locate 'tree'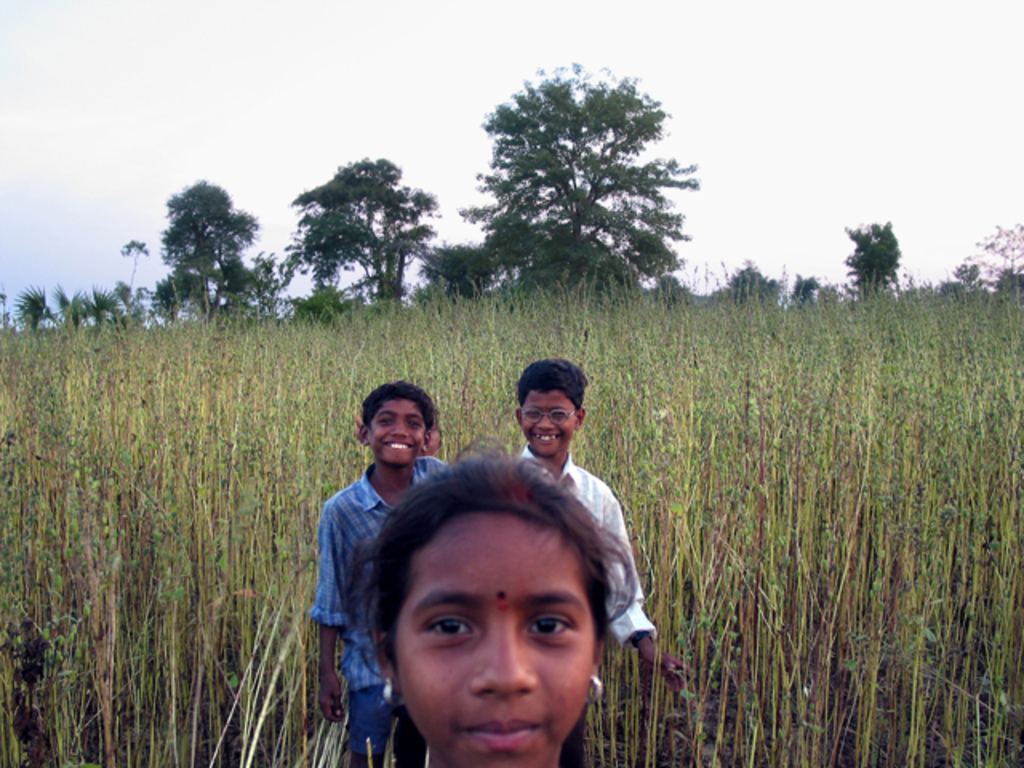
x1=981, y1=221, x2=1022, y2=301
